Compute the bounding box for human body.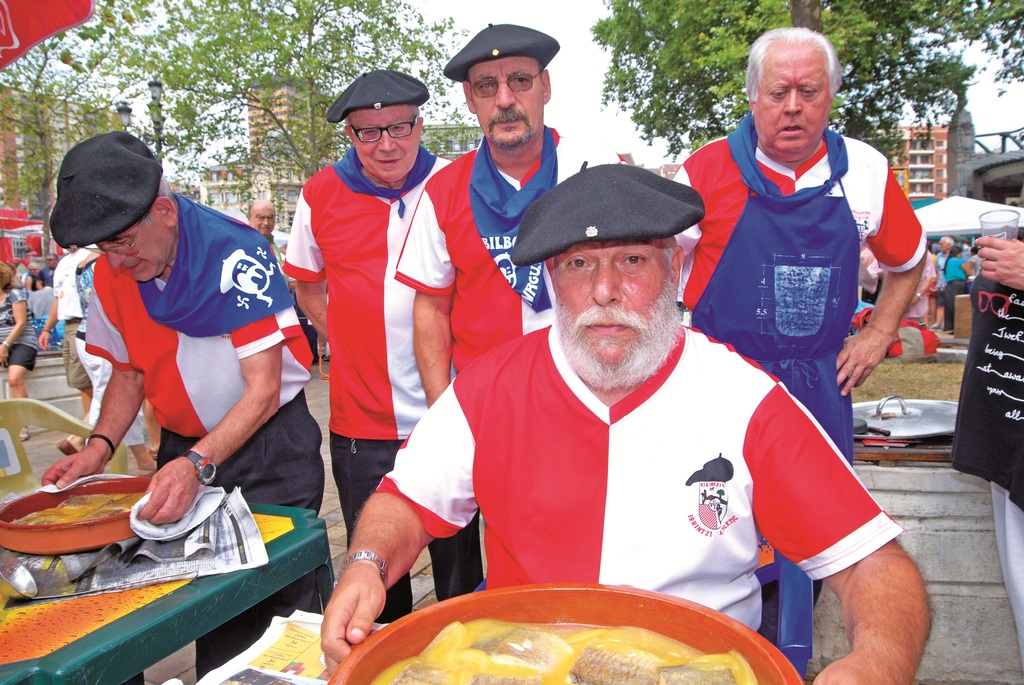
<bbox>680, 21, 940, 619</bbox>.
